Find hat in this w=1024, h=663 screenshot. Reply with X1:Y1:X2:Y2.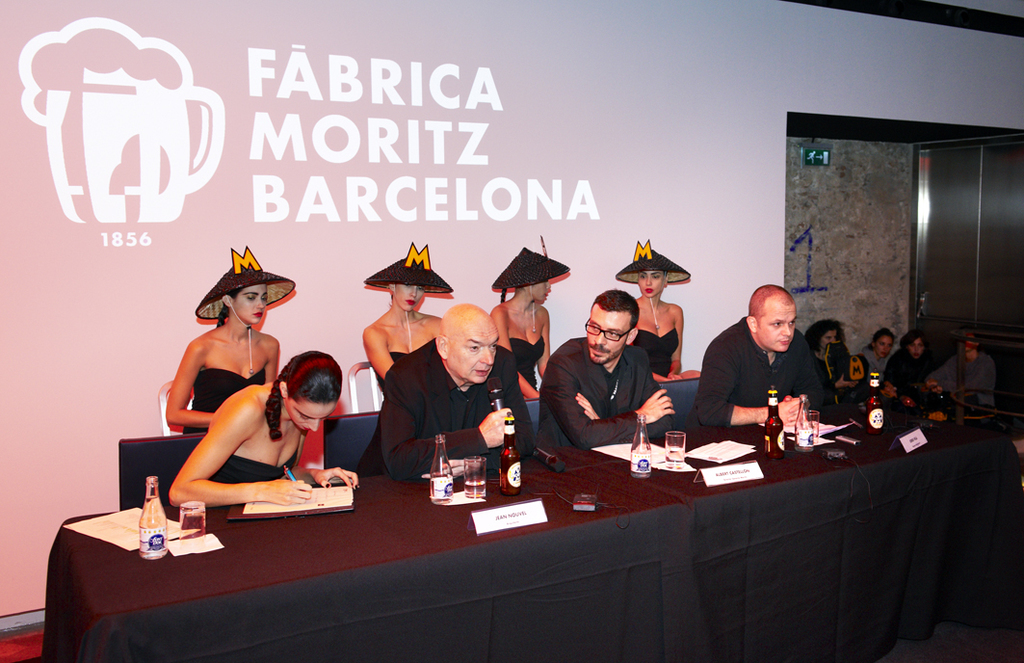
196:245:292:321.
